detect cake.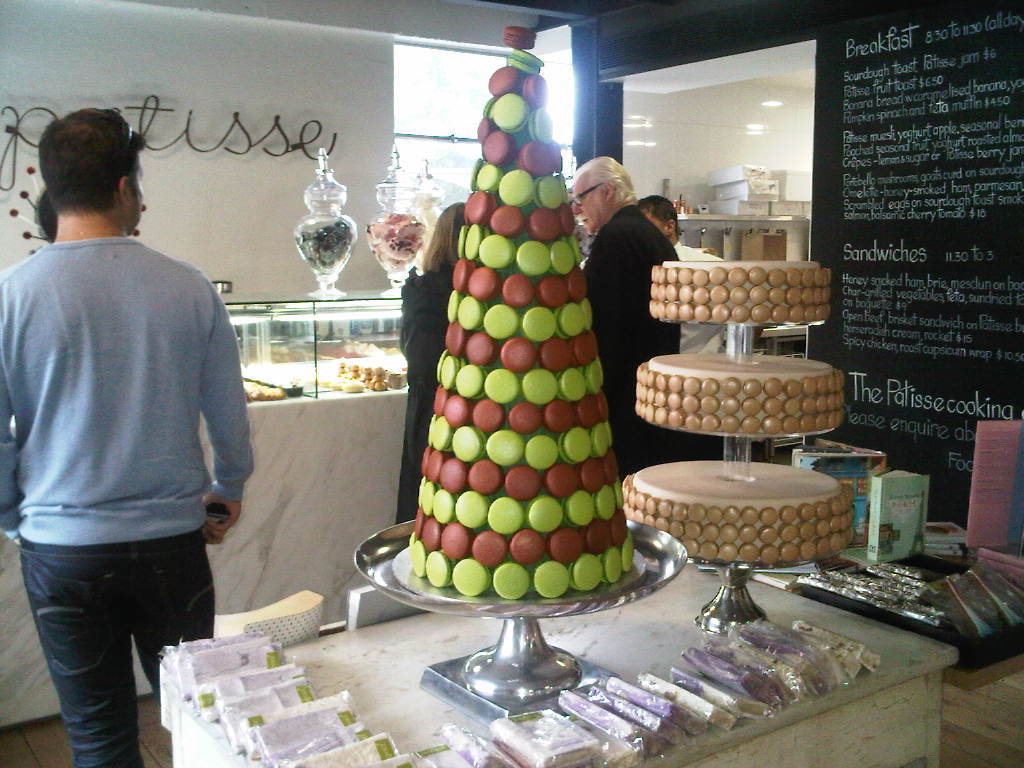
Detected at Rect(409, 25, 633, 599).
